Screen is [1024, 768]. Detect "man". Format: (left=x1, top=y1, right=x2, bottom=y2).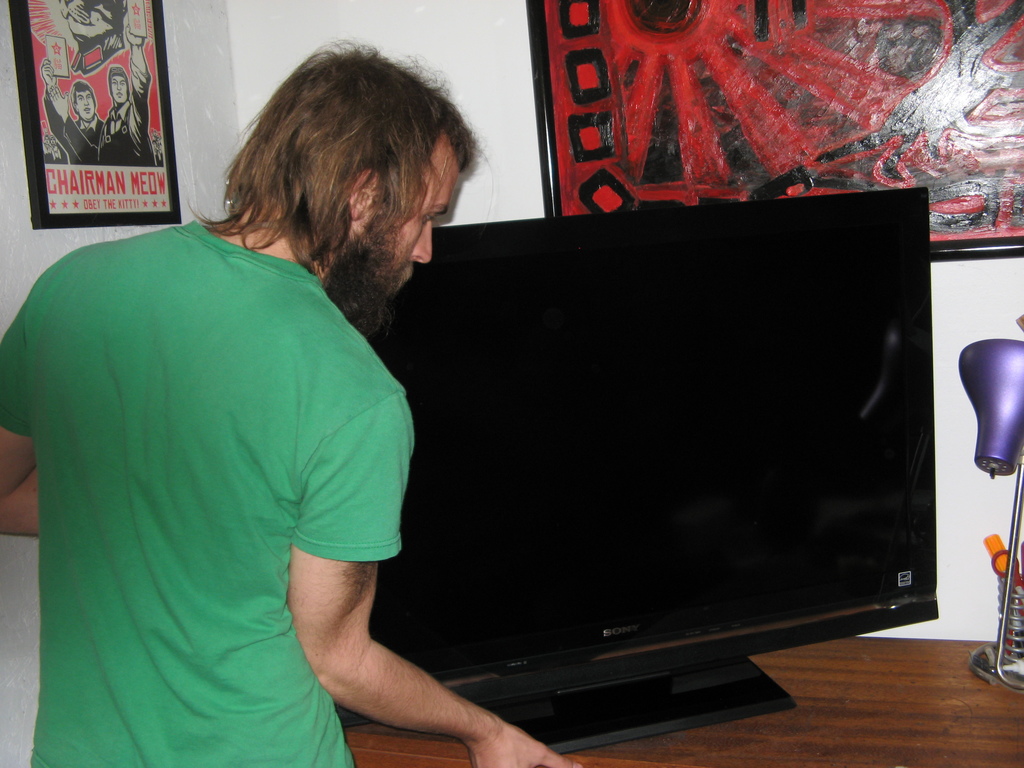
(left=42, top=58, right=106, bottom=163).
